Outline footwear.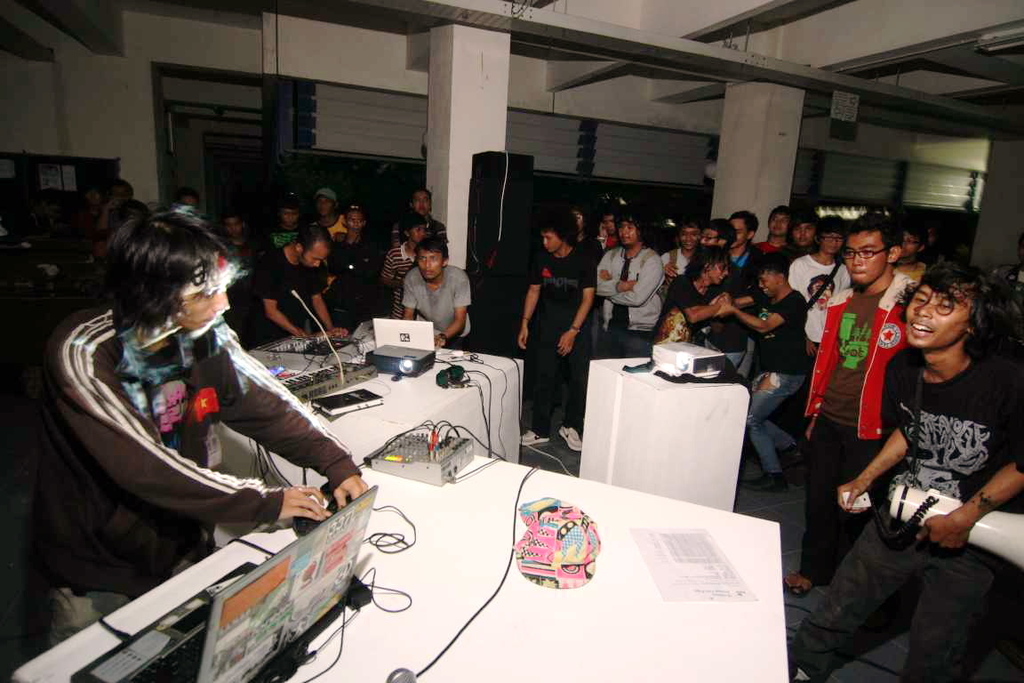
Outline: 511, 428, 549, 445.
